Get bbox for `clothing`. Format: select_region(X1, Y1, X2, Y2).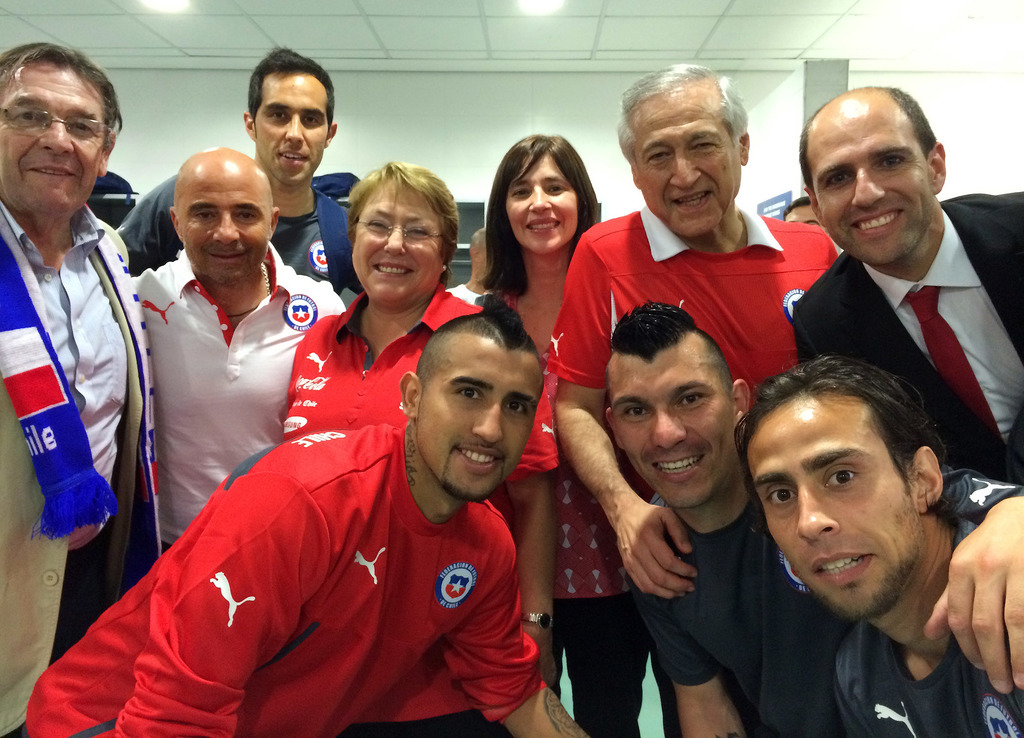
select_region(0, 198, 159, 737).
